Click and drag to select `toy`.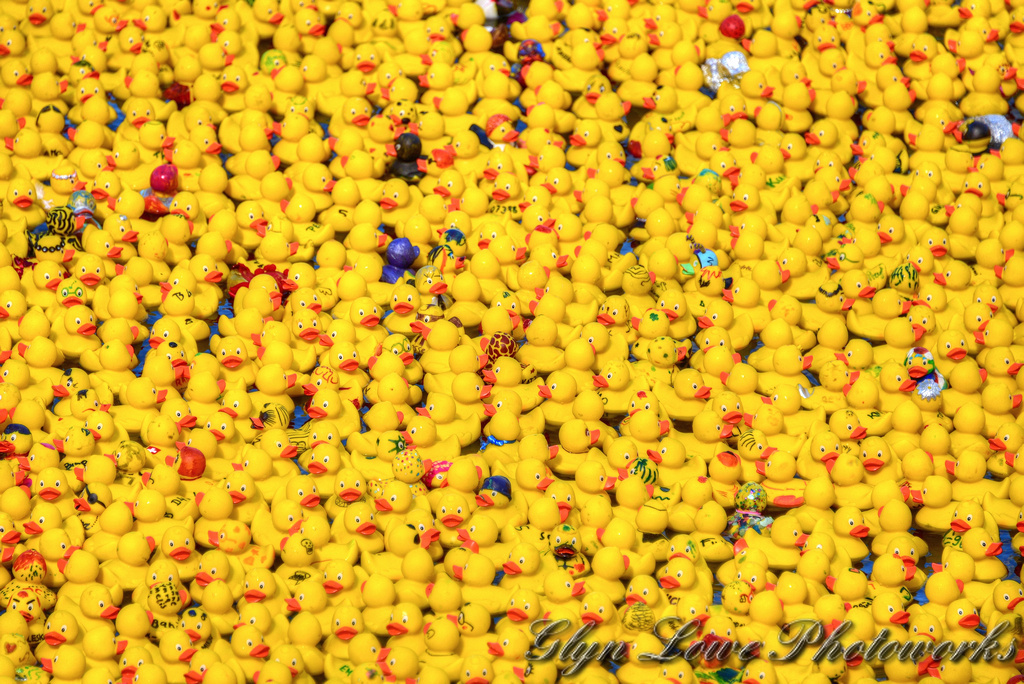
Selection: box(216, 337, 268, 379).
